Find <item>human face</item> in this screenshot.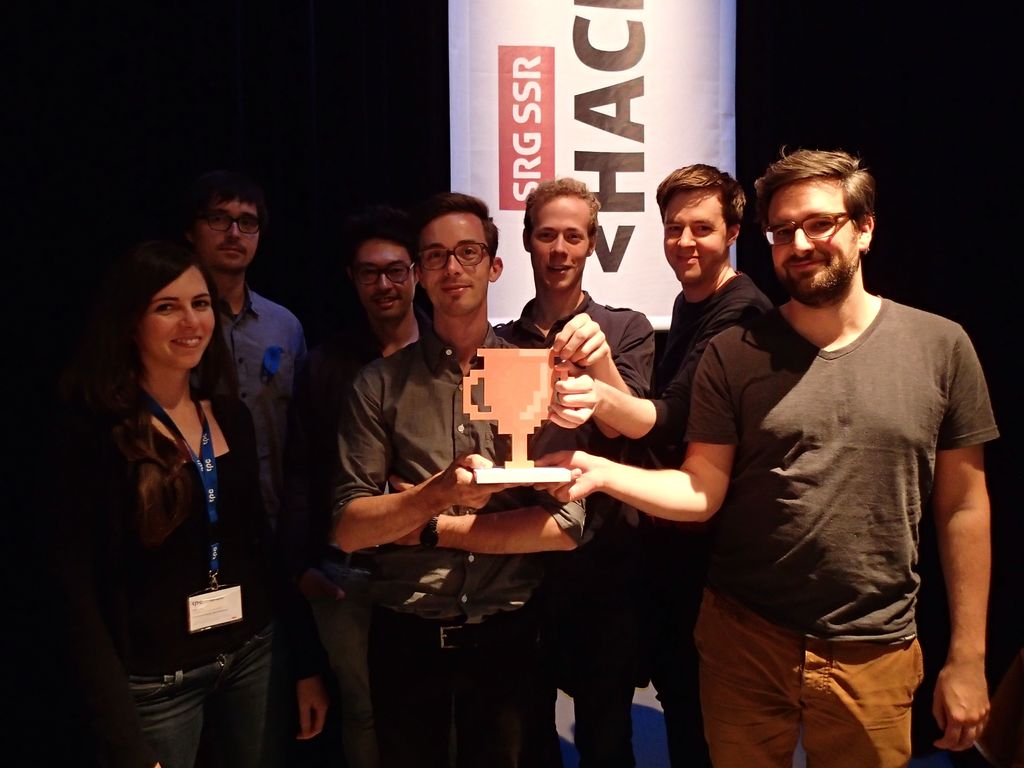
The bounding box for <item>human face</item> is (353, 244, 417, 319).
